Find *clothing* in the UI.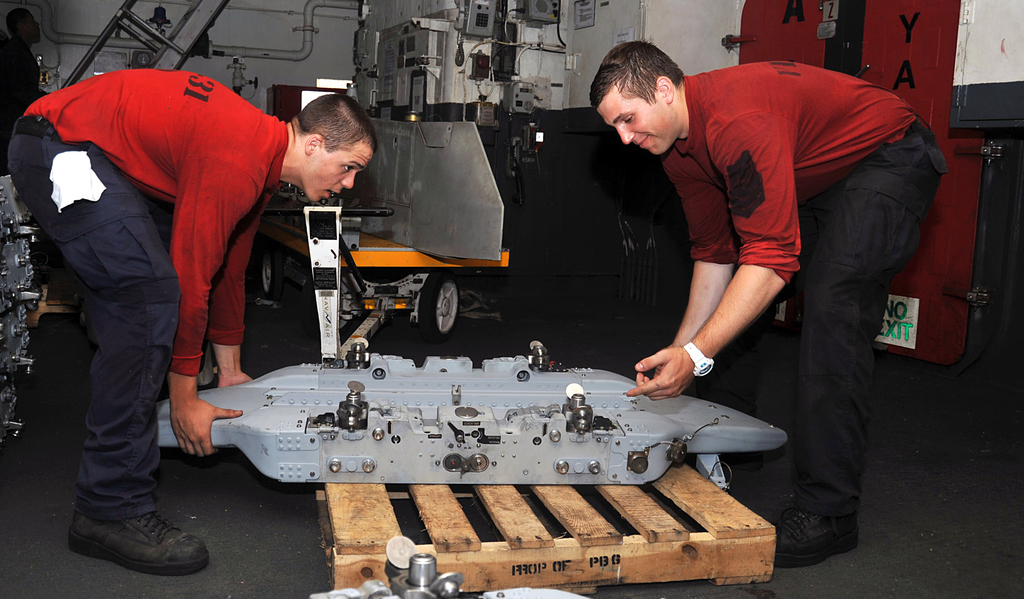
UI element at x1=651 y1=65 x2=948 y2=534.
